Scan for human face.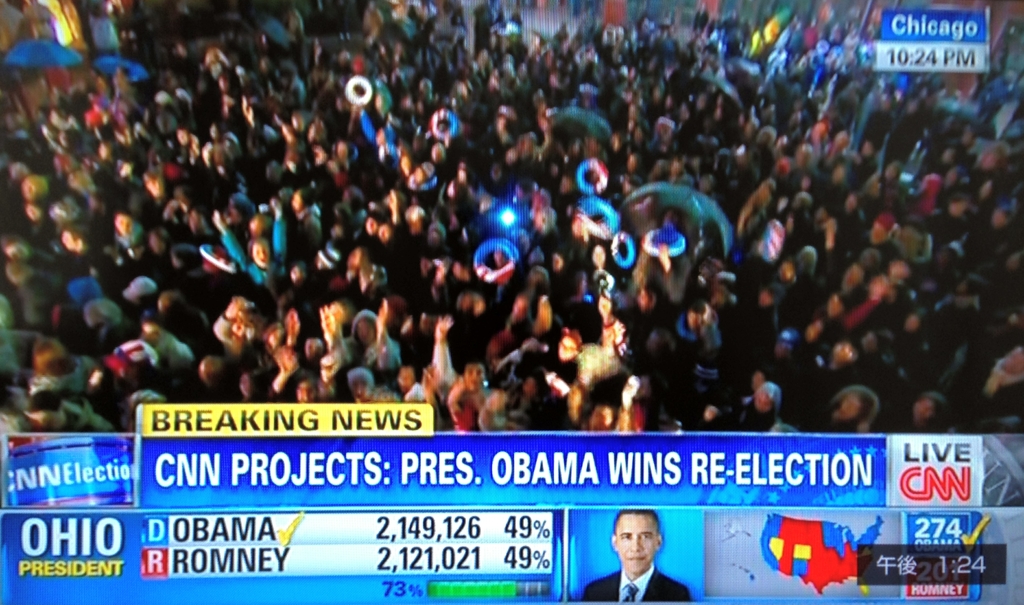
Scan result: left=616, top=515, right=656, bottom=572.
